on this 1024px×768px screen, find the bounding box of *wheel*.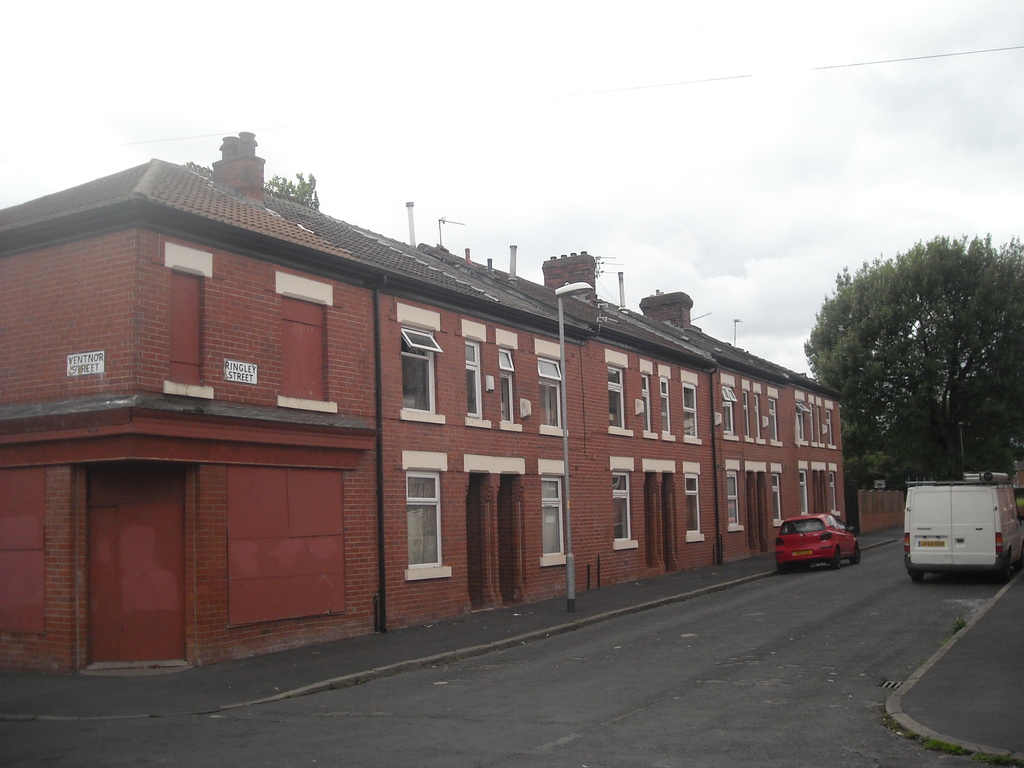
Bounding box: [852,545,865,569].
